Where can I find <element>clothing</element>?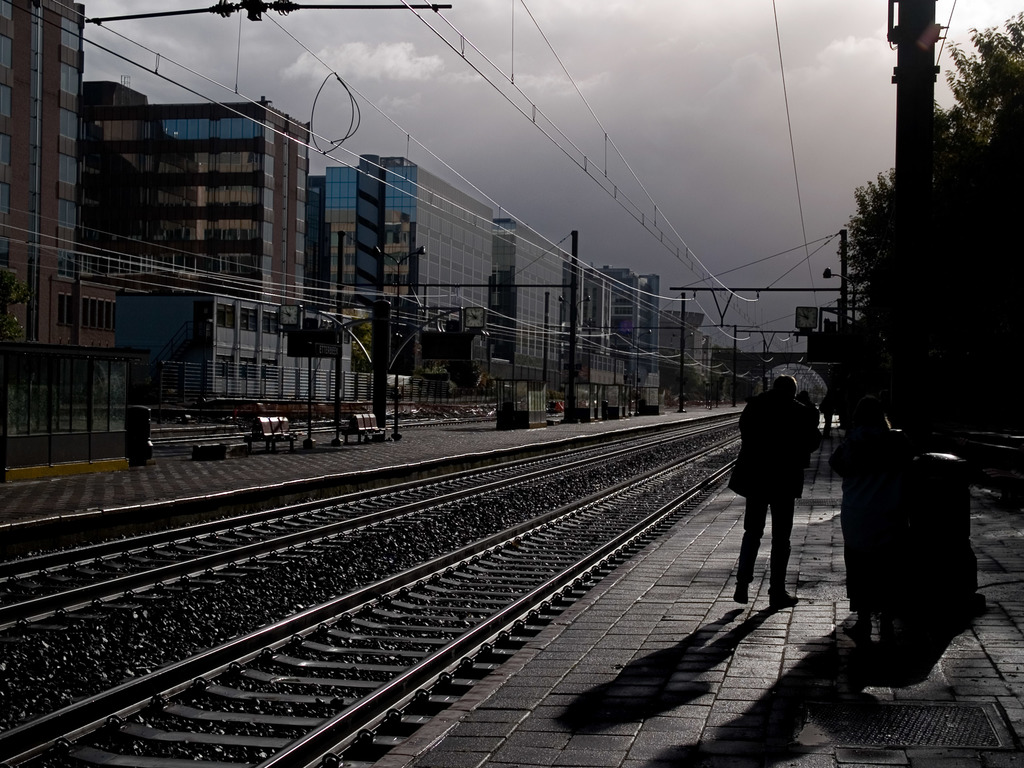
You can find it at locate(726, 388, 808, 594).
